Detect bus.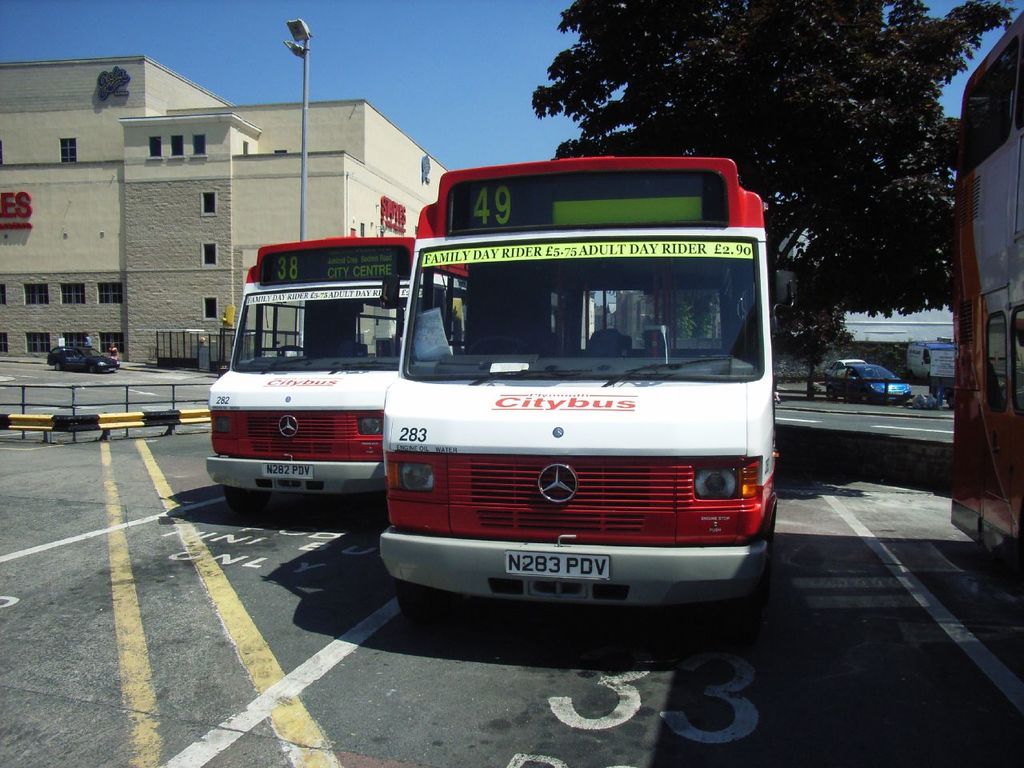
Detected at 203, 229, 467, 501.
